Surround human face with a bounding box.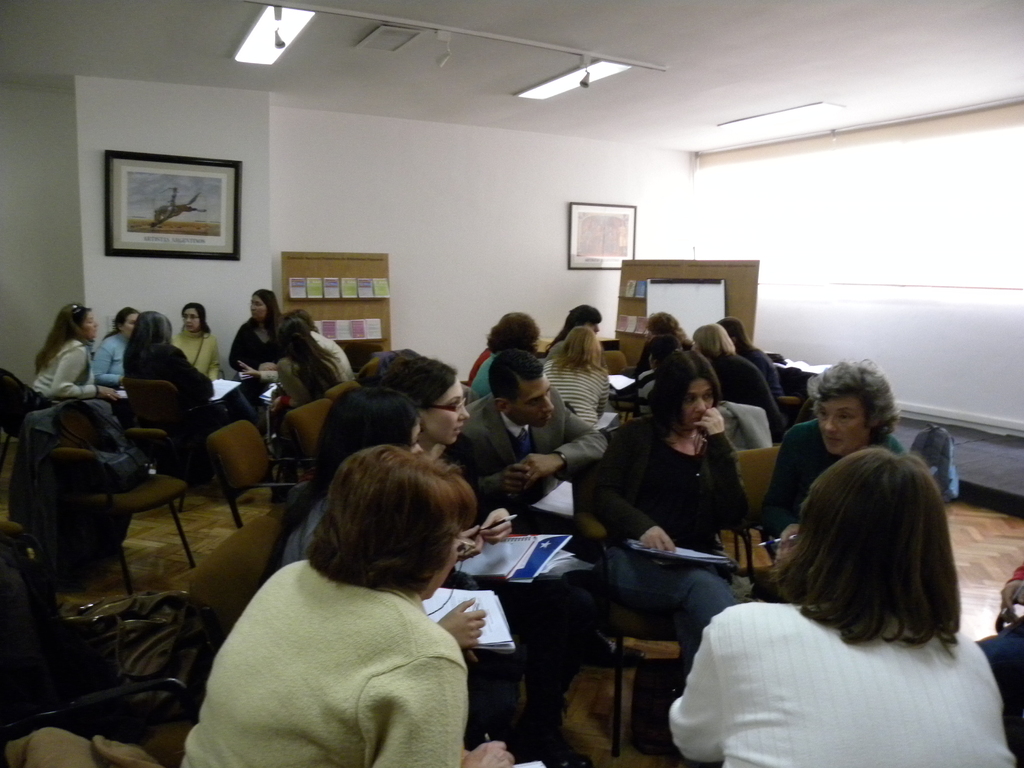
region(81, 312, 99, 343).
